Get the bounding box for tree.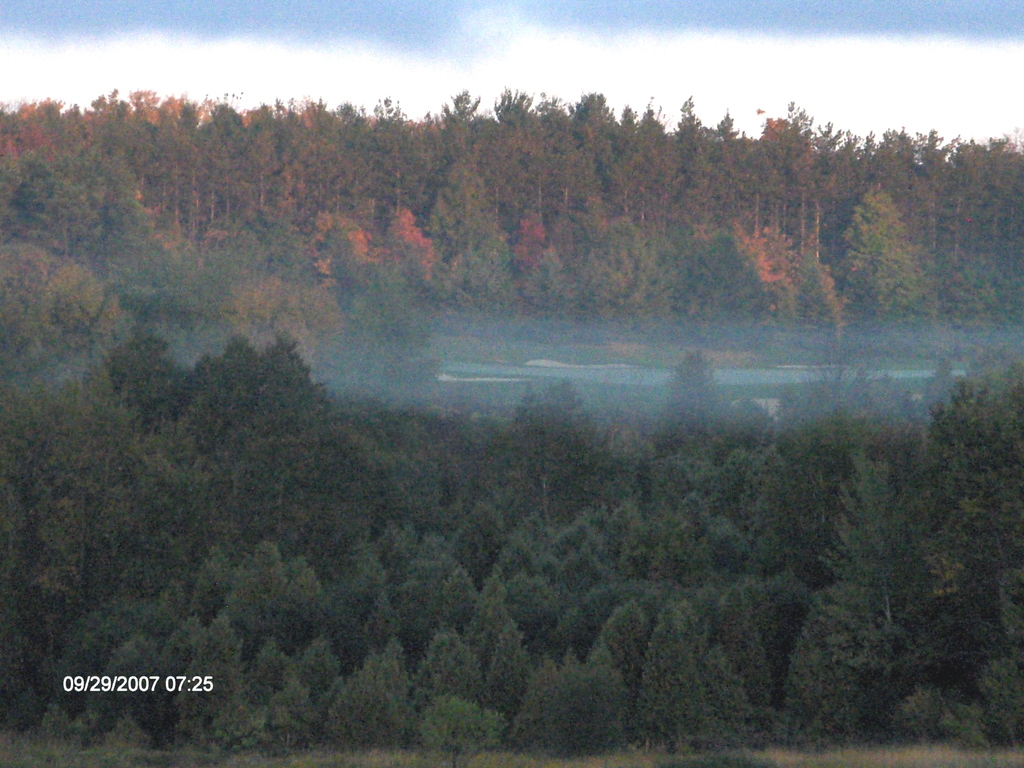
{"left": 670, "top": 502, "right": 777, "bottom": 632}.
